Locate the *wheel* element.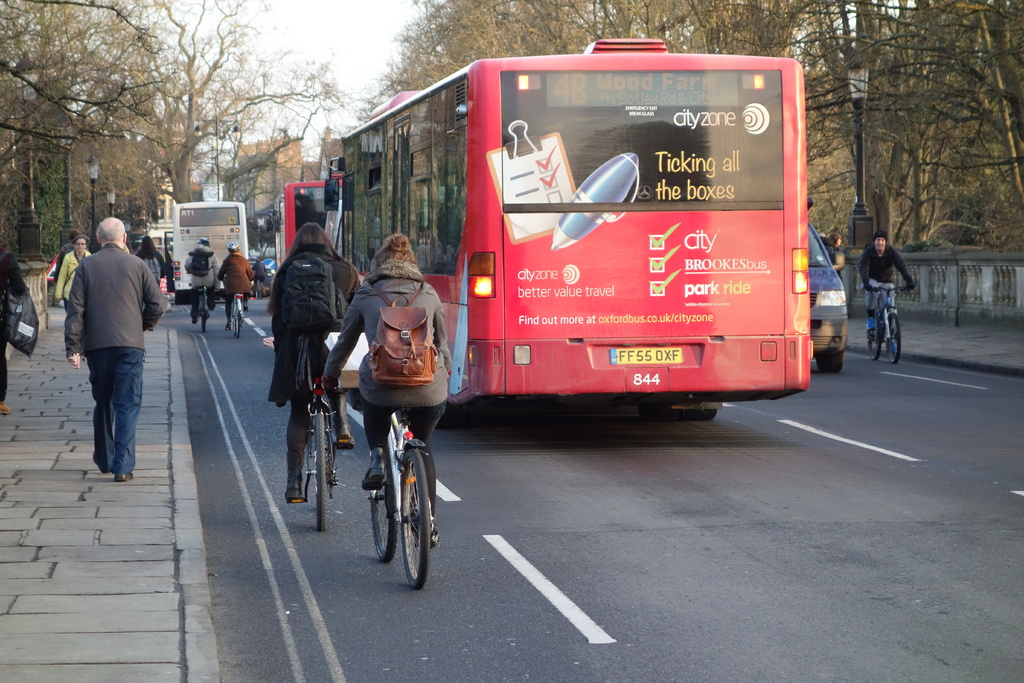
Element bbox: Rect(315, 412, 328, 531).
